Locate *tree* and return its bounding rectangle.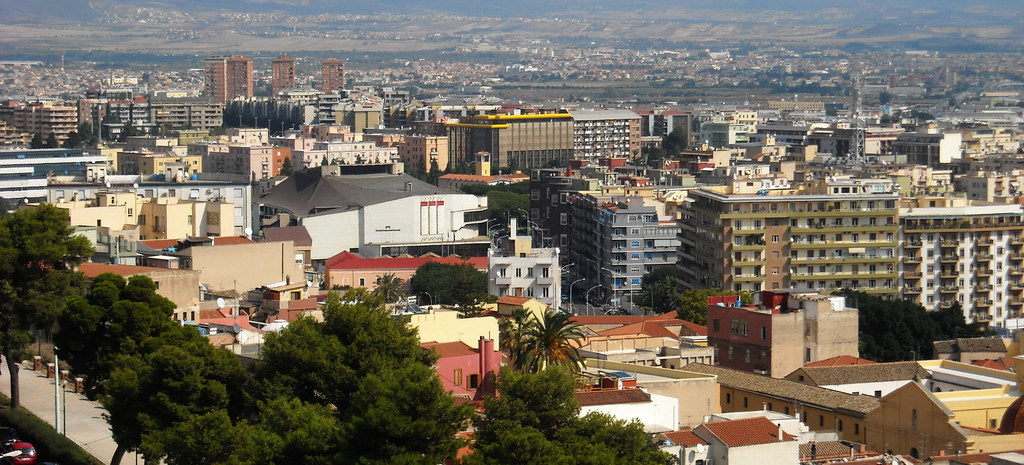
rect(419, 156, 441, 188).
